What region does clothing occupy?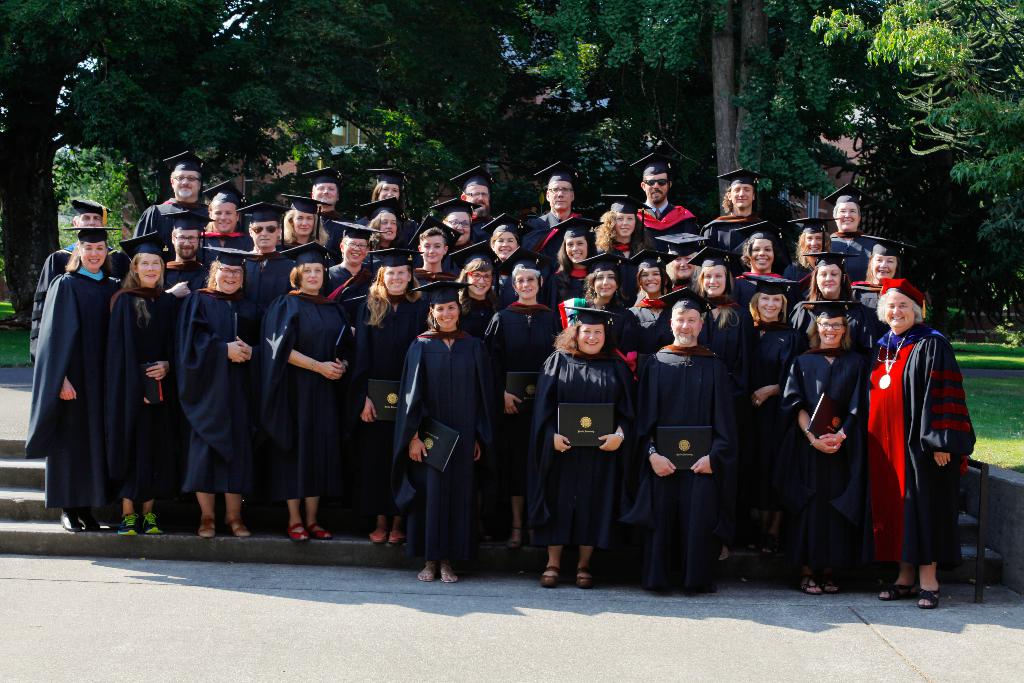
250/240/292/334.
